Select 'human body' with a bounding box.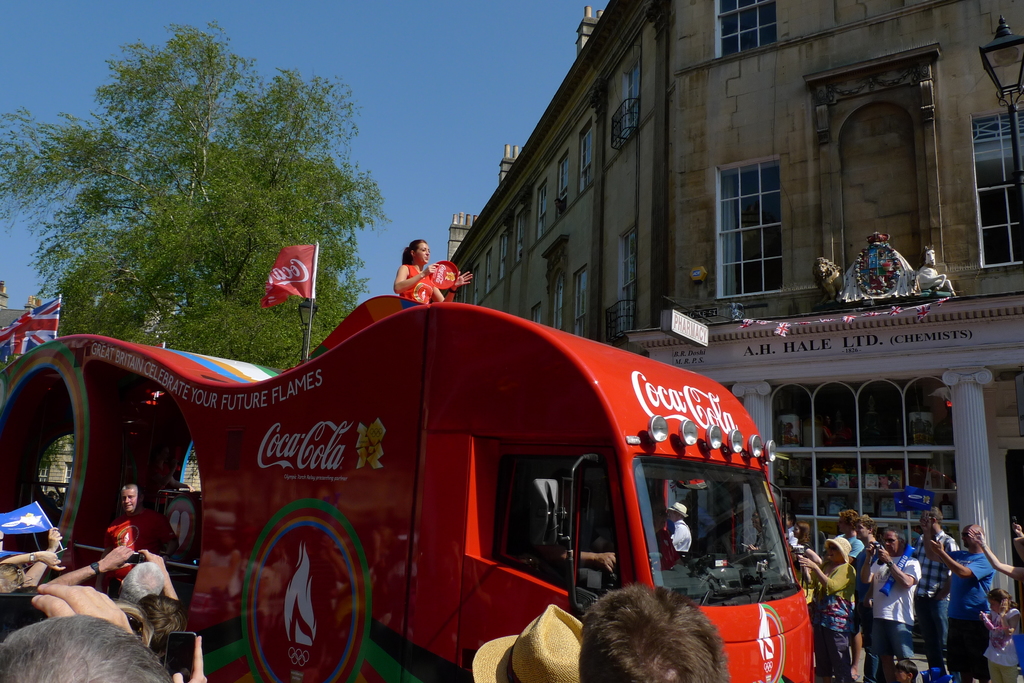
Rect(464, 595, 586, 682).
